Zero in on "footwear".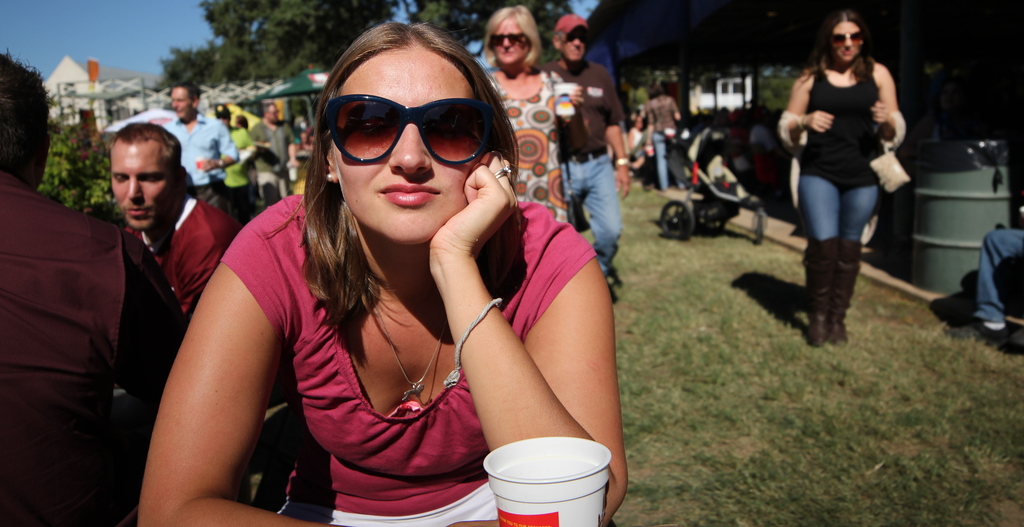
Zeroed in: 828,238,866,347.
